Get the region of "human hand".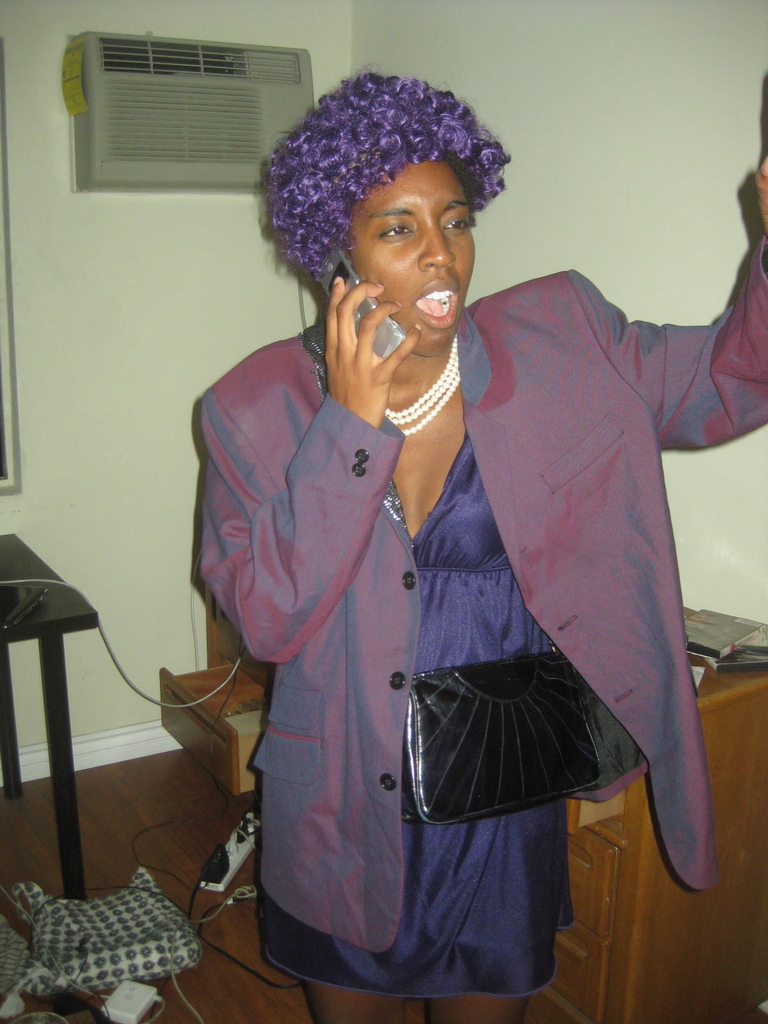
(left=327, top=285, right=401, bottom=411).
